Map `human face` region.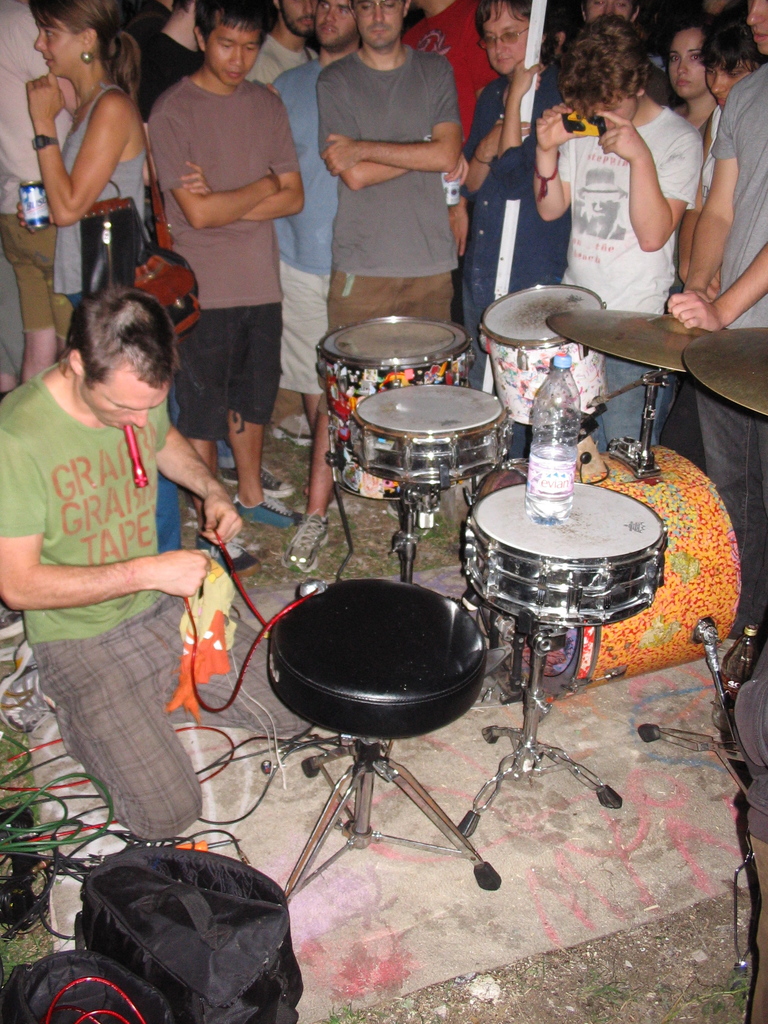
Mapped to x1=703 y1=52 x2=758 y2=110.
